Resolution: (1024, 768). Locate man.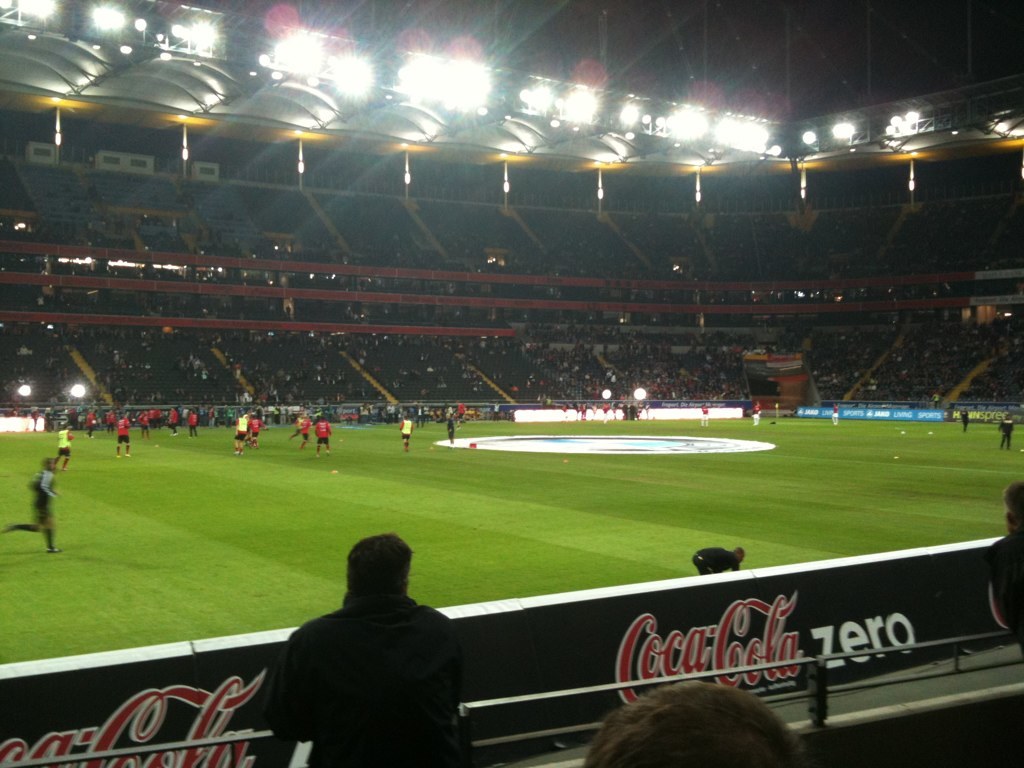
BBox(205, 404, 220, 427).
